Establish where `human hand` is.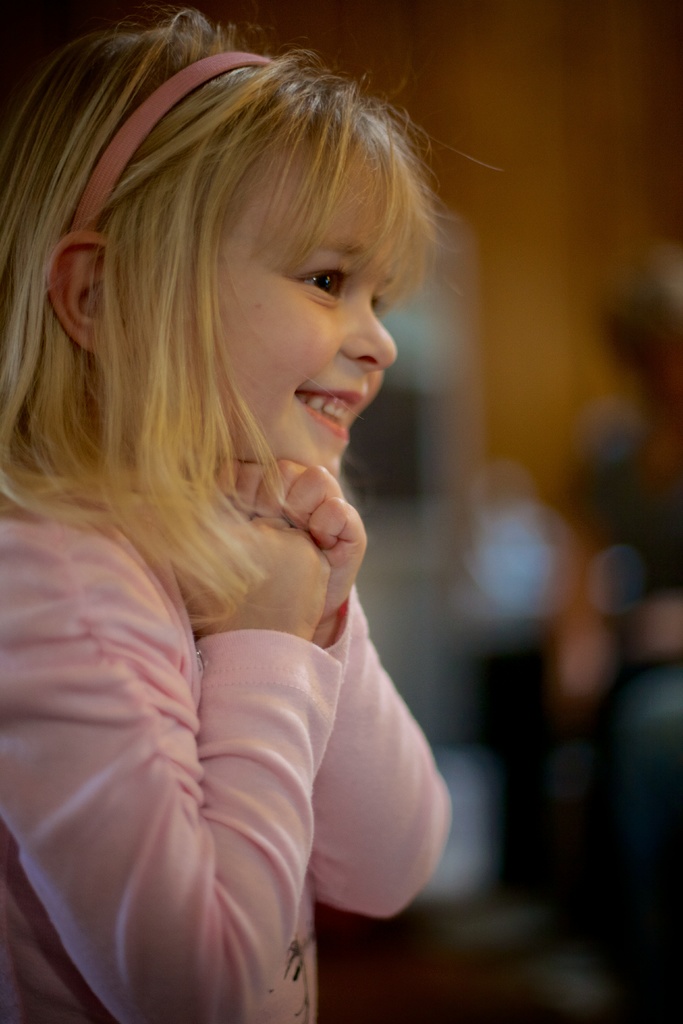
Established at [229,515,331,645].
